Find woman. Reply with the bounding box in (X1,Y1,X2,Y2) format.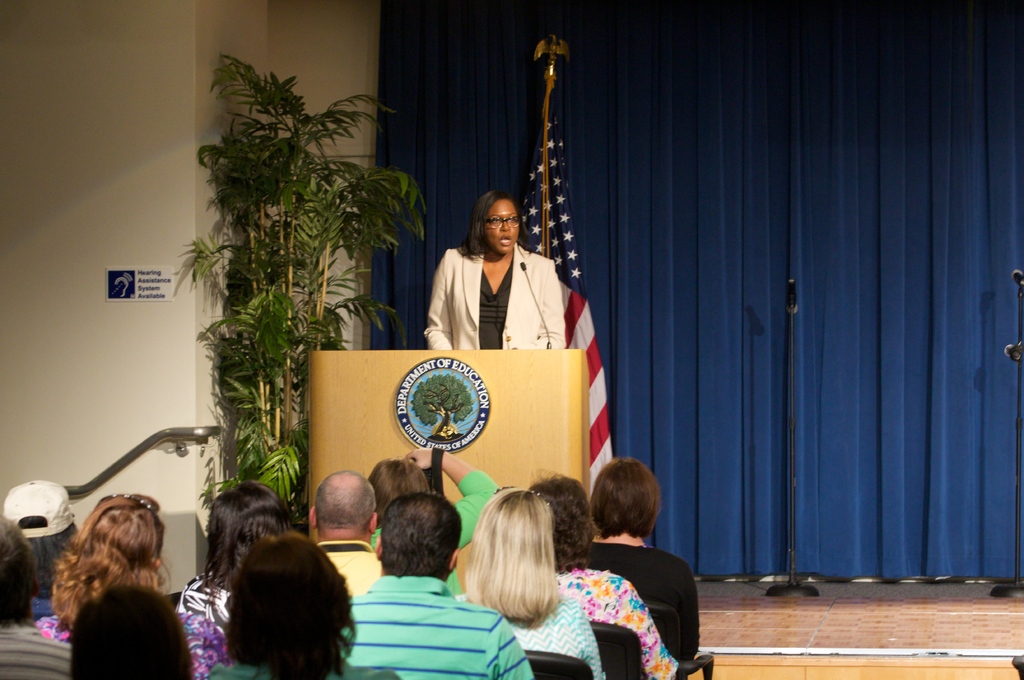
(179,478,294,628).
